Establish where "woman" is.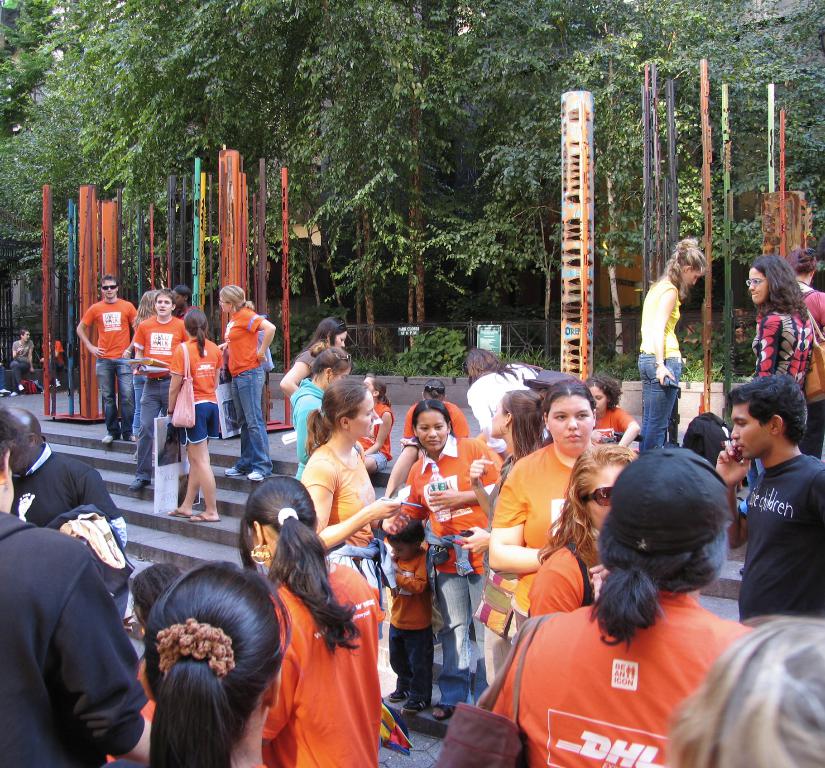
Established at BBox(477, 445, 770, 767).
